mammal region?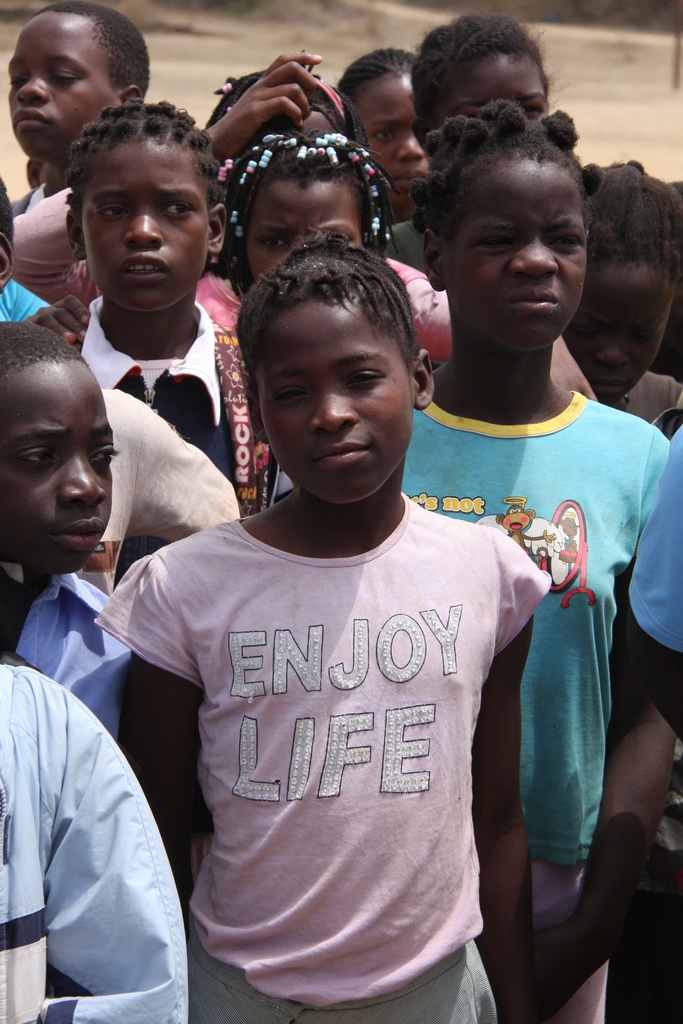
left=411, top=99, right=675, bottom=1023
